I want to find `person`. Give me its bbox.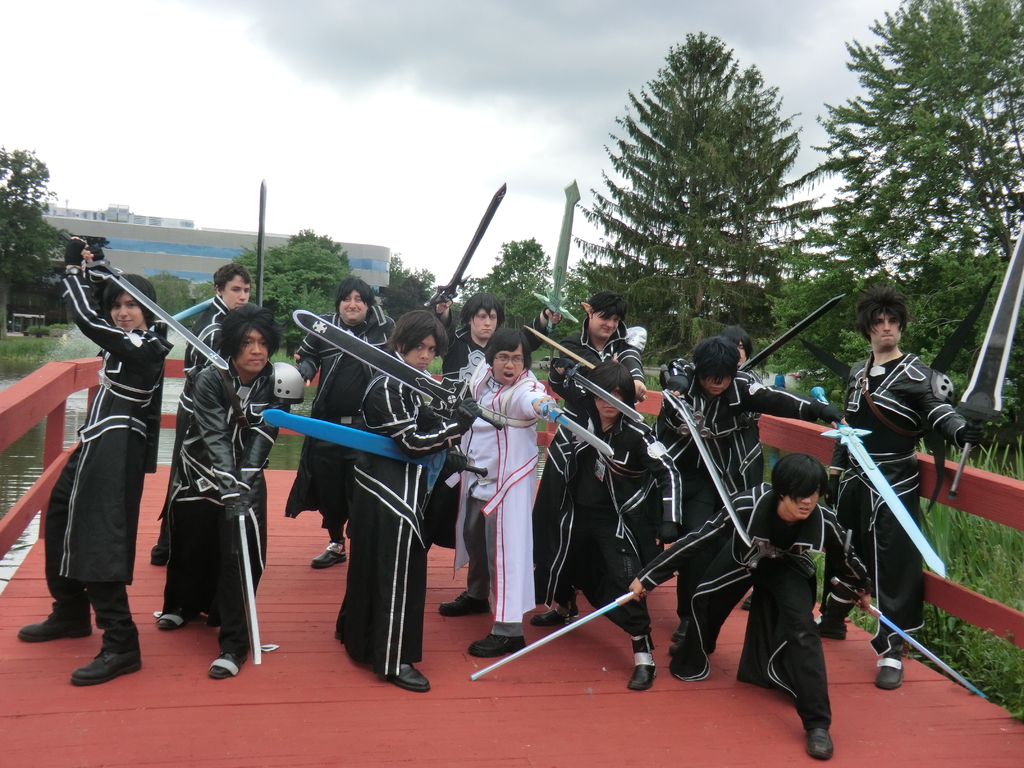
box(617, 445, 867, 758).
